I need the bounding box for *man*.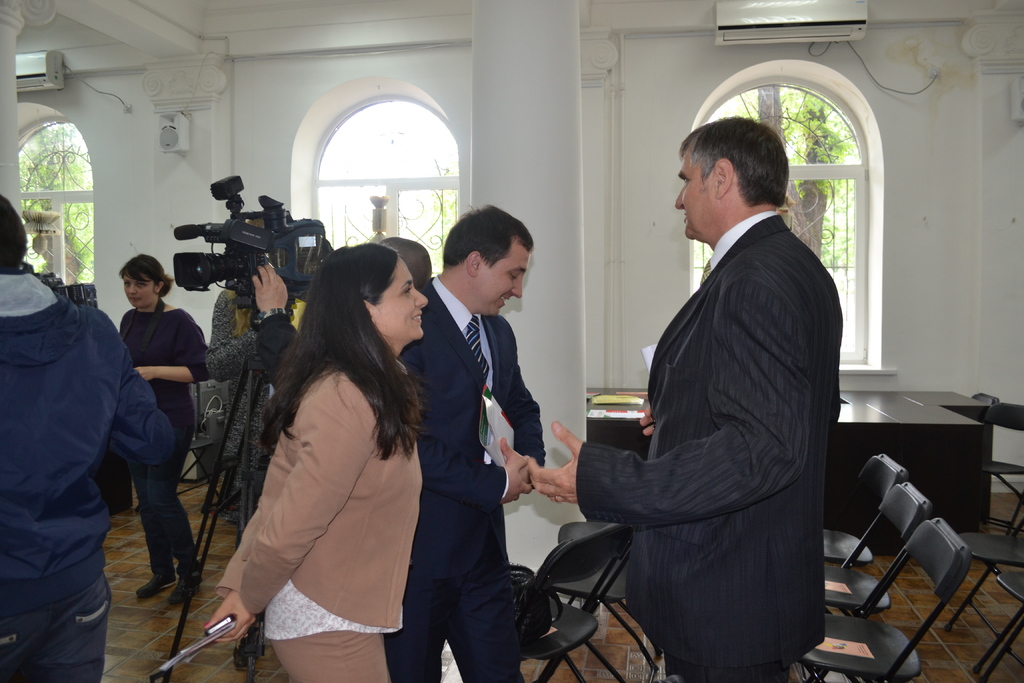
Here it is: bbox(381, 206, 548, 682).
